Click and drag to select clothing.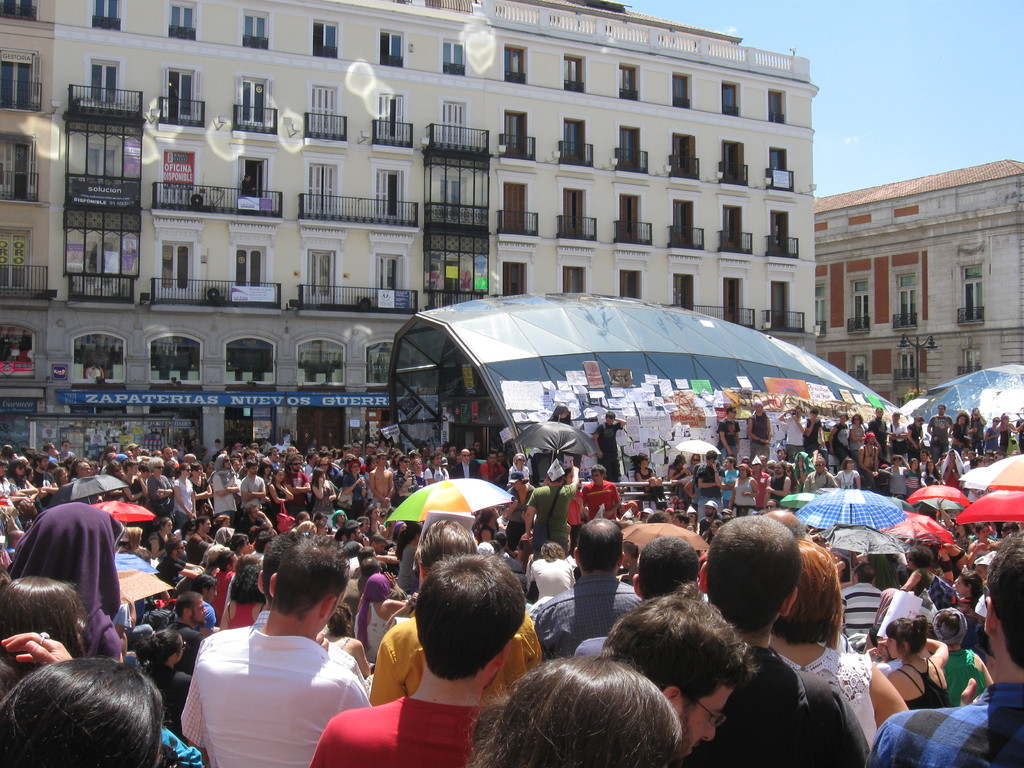
Selection: 357 614 553 700.
